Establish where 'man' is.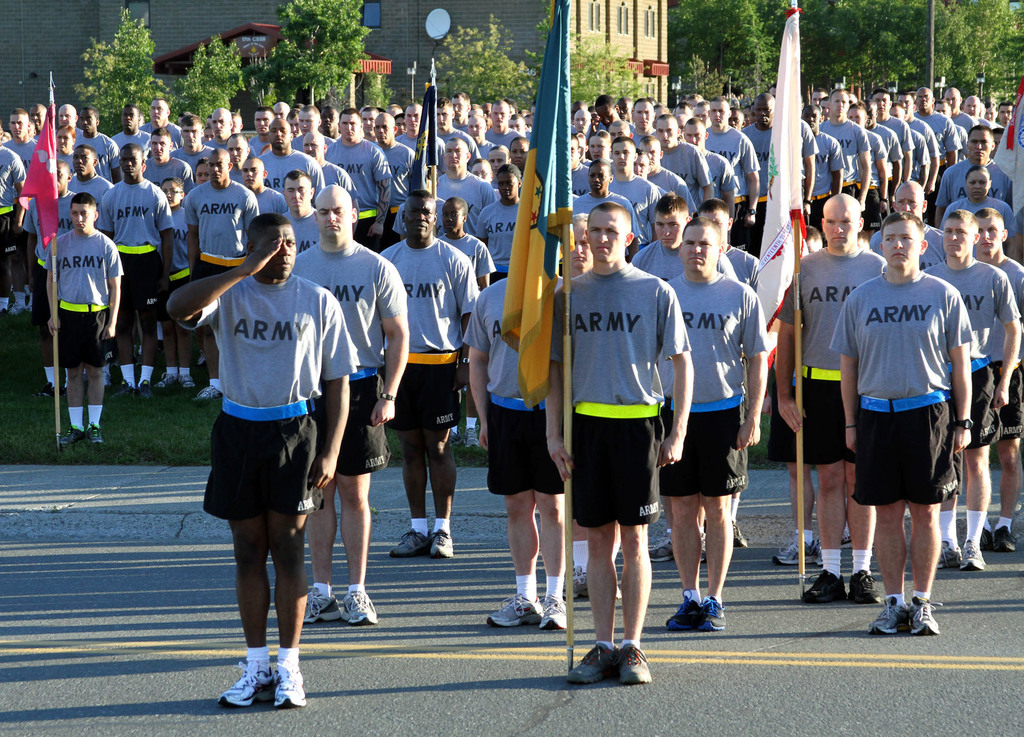
Established at detection(684, 119, 737, 229).
